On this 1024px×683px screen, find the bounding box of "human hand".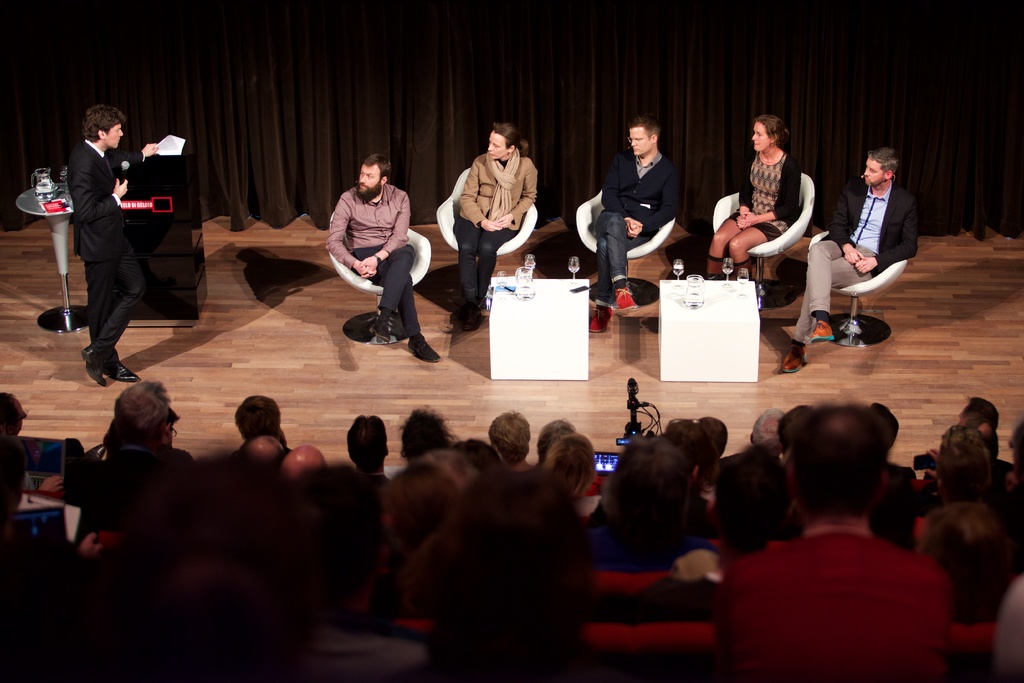
Bounding box: bbox(622, 217, 642, 228).
